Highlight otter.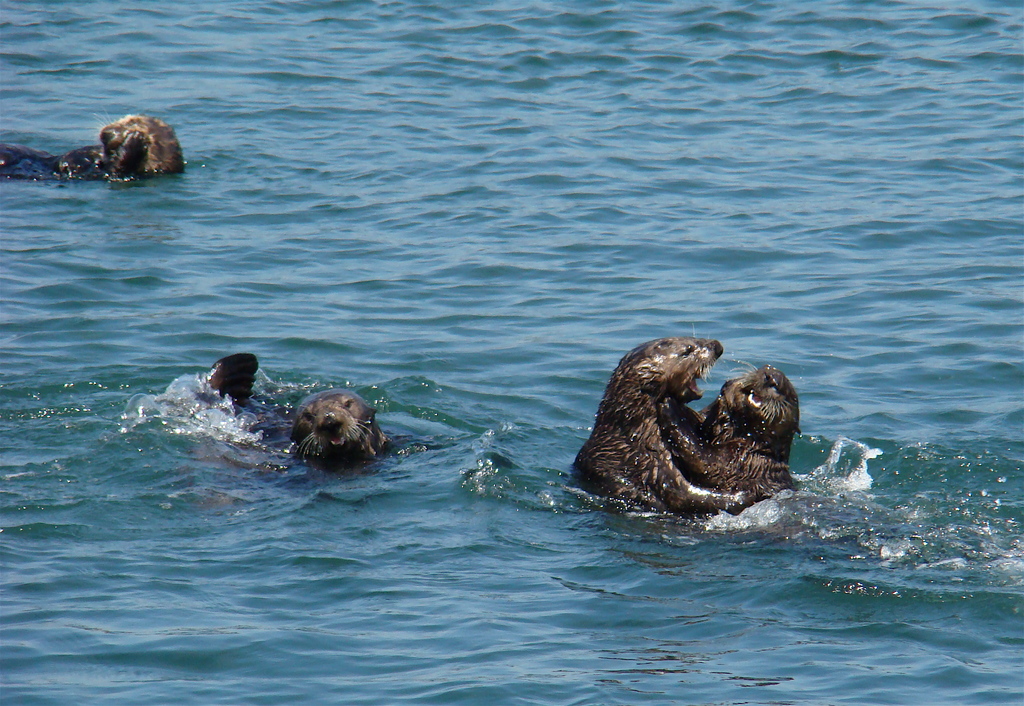
Highlighted region: rect(188, 353, 417, 486).
